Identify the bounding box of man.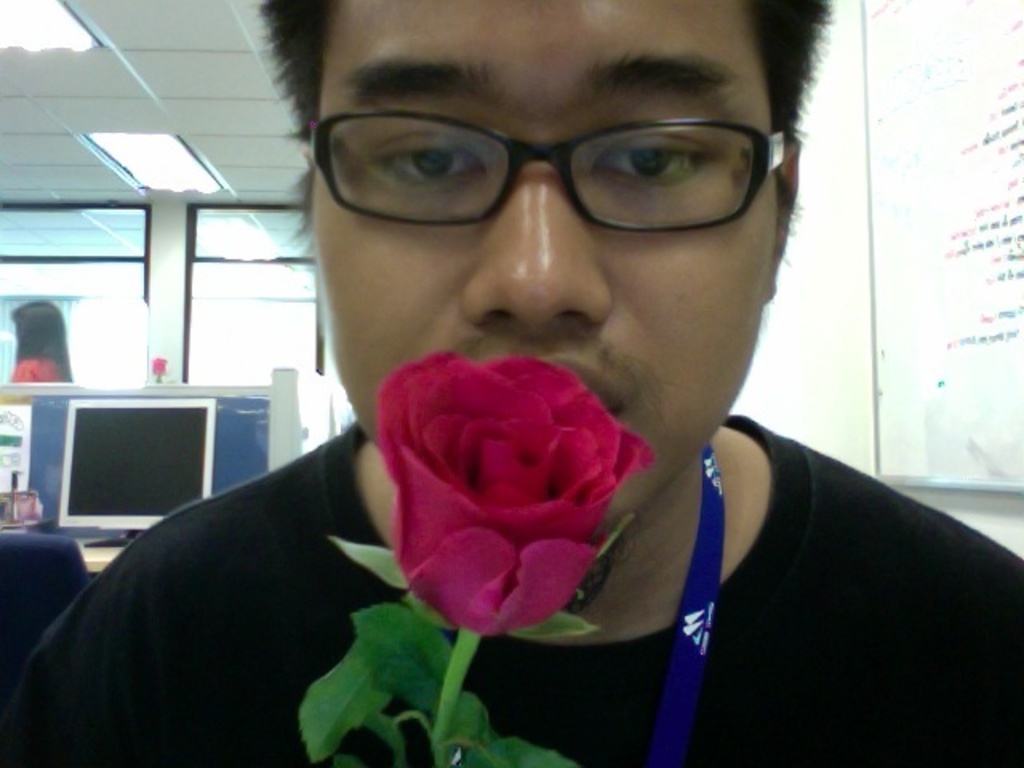
(173,10,986,752).
